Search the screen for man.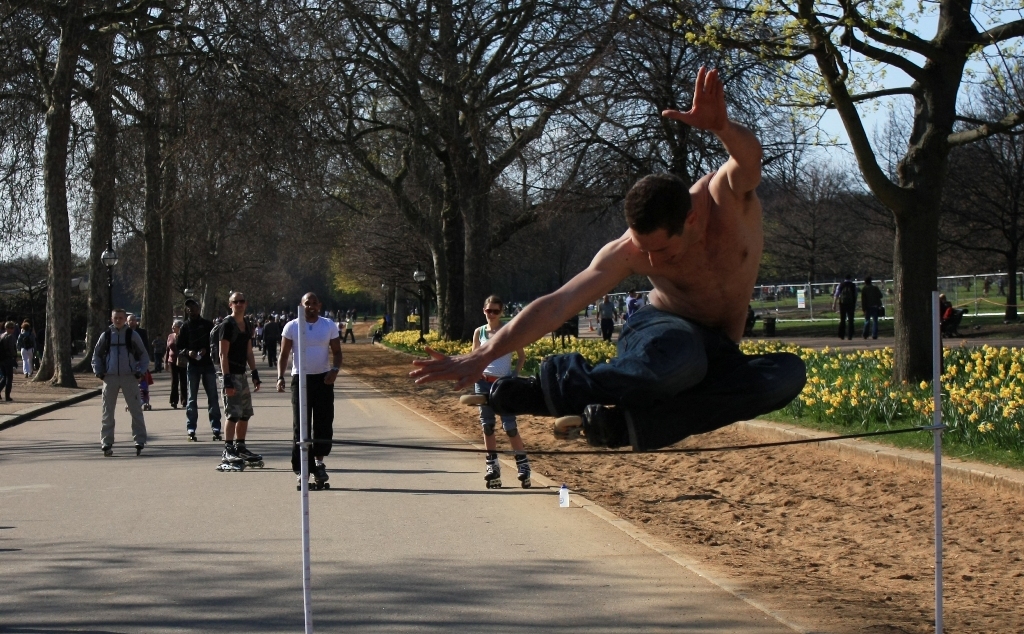
Found at 286 311 297 321.
